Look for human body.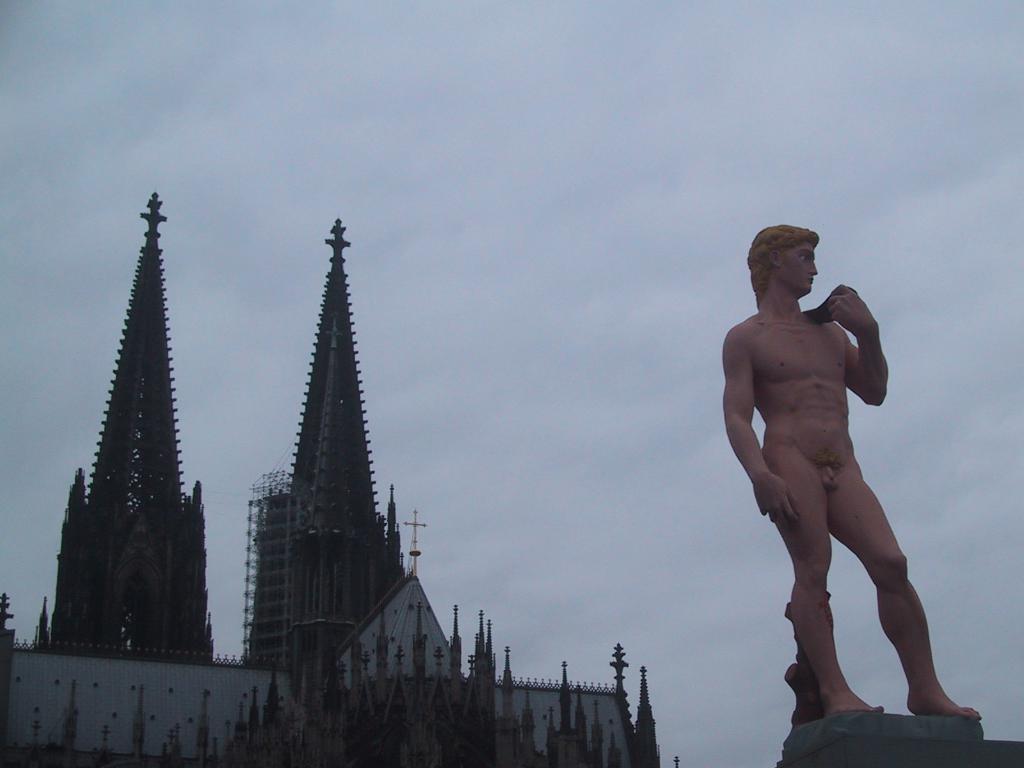
Found: box(720, 220, 987, 736).
